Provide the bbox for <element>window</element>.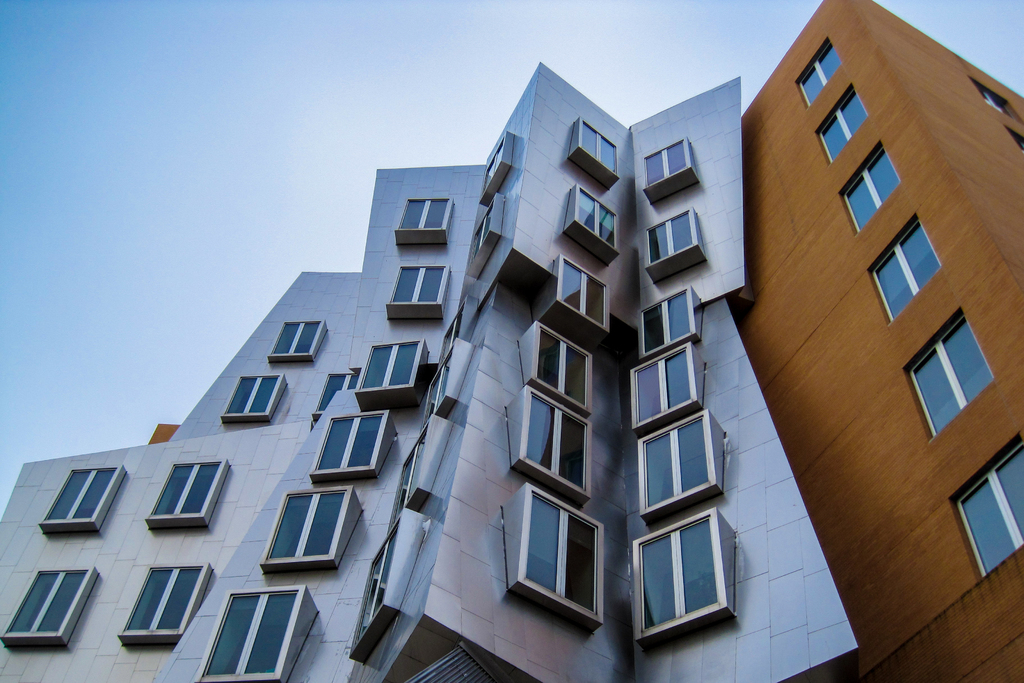
crop(536, 323, 592, 406).
